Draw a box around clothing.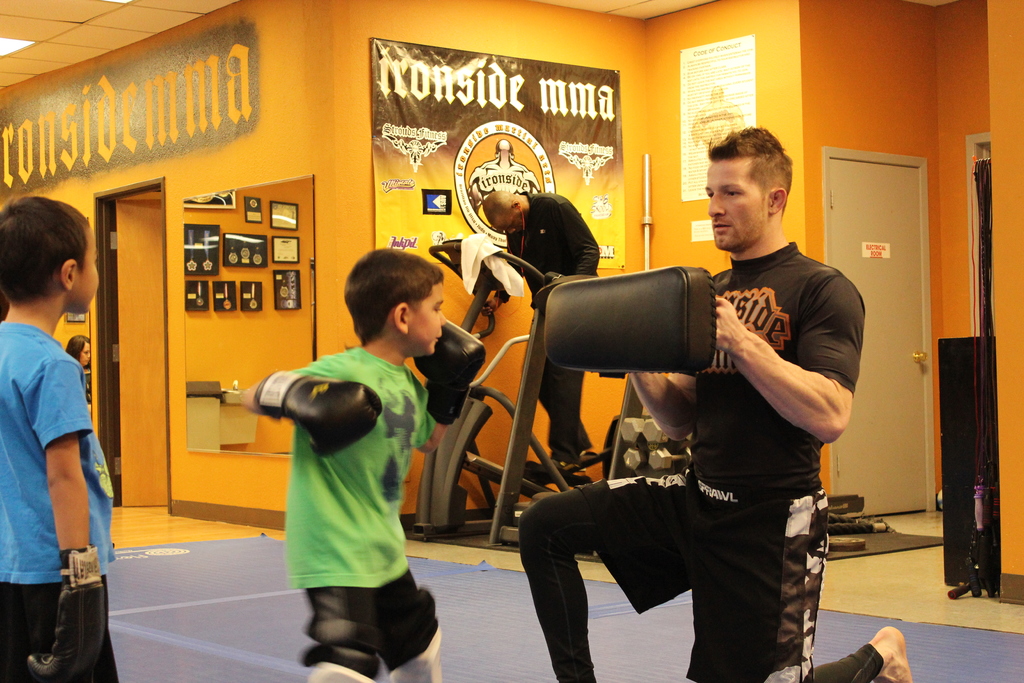
[left=279, top=335, right=436, bottom=682].
